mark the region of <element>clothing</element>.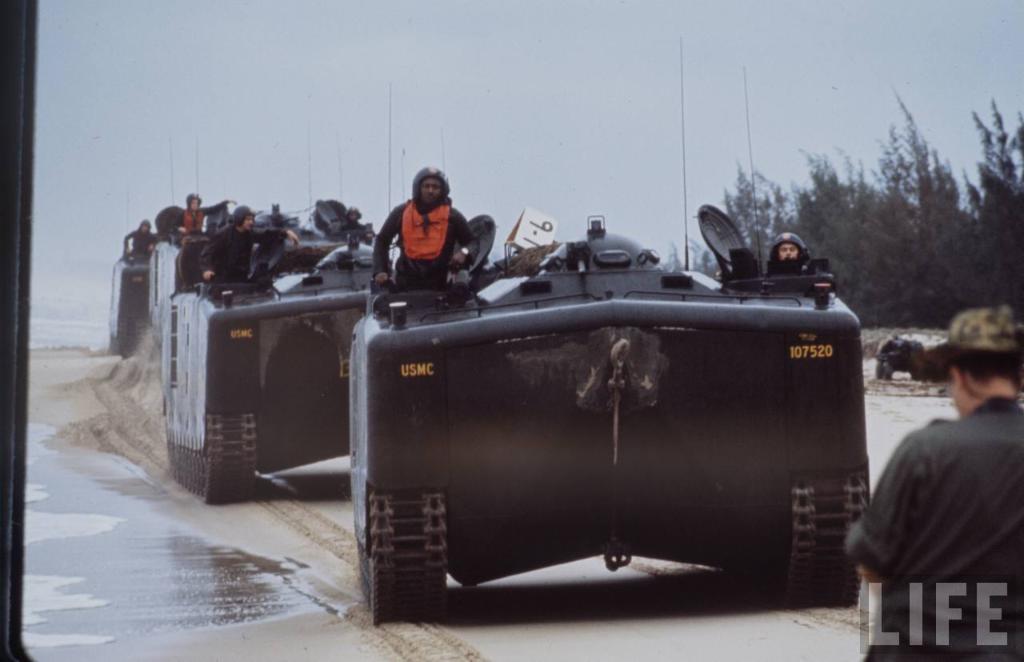
Region: <box>858,351,1022,636</box>.
